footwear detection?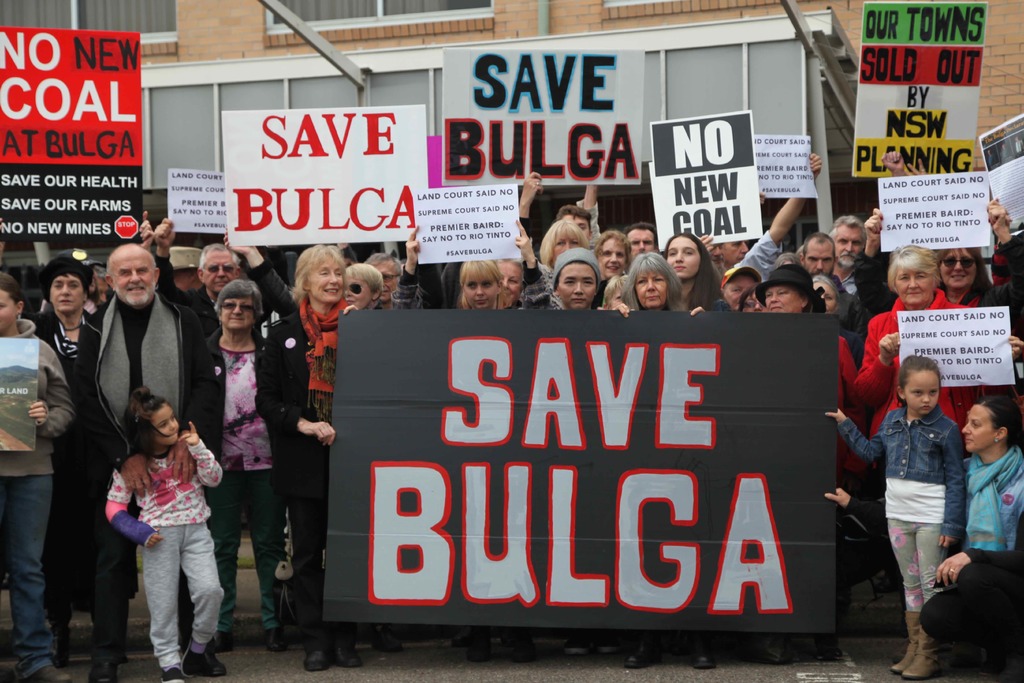
region(26, 661, 73, 682)
